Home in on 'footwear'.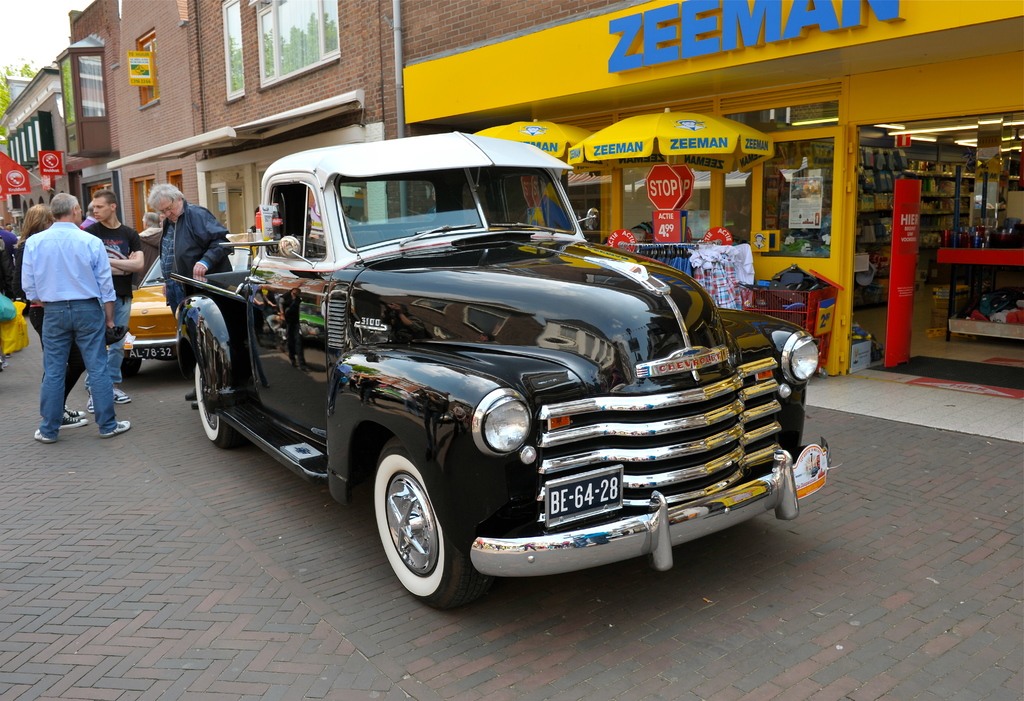
Homed in at <region>93, 415, 133, 444</region>.
